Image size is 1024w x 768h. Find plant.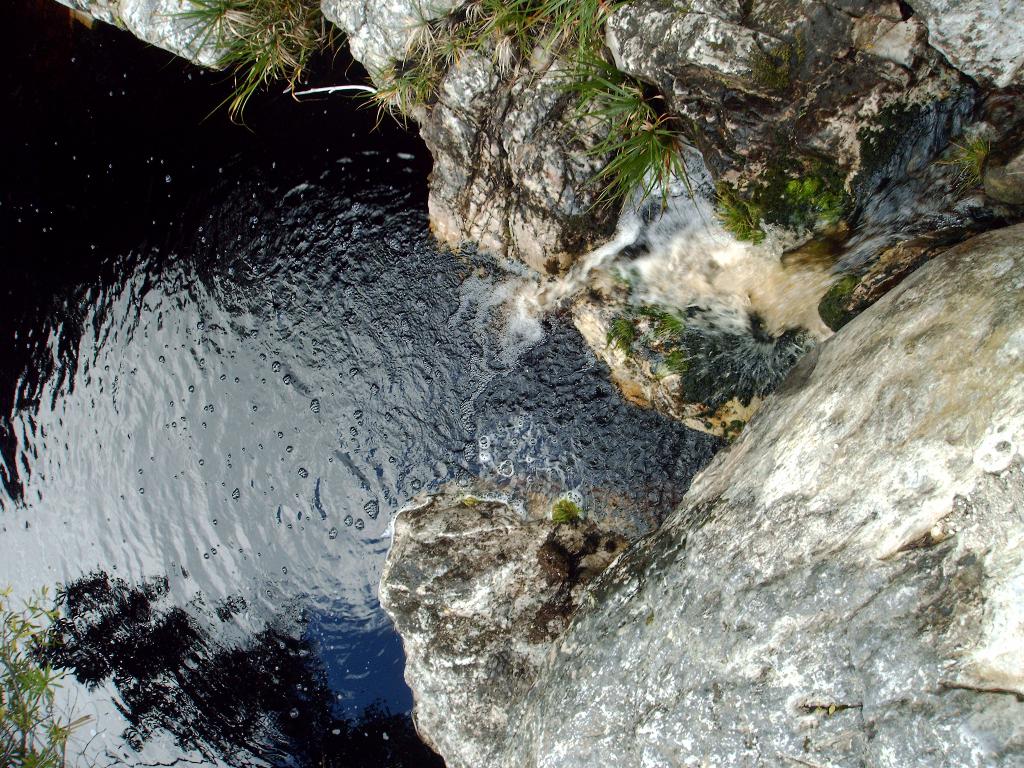
Rect(140, 0, 361, 132).
